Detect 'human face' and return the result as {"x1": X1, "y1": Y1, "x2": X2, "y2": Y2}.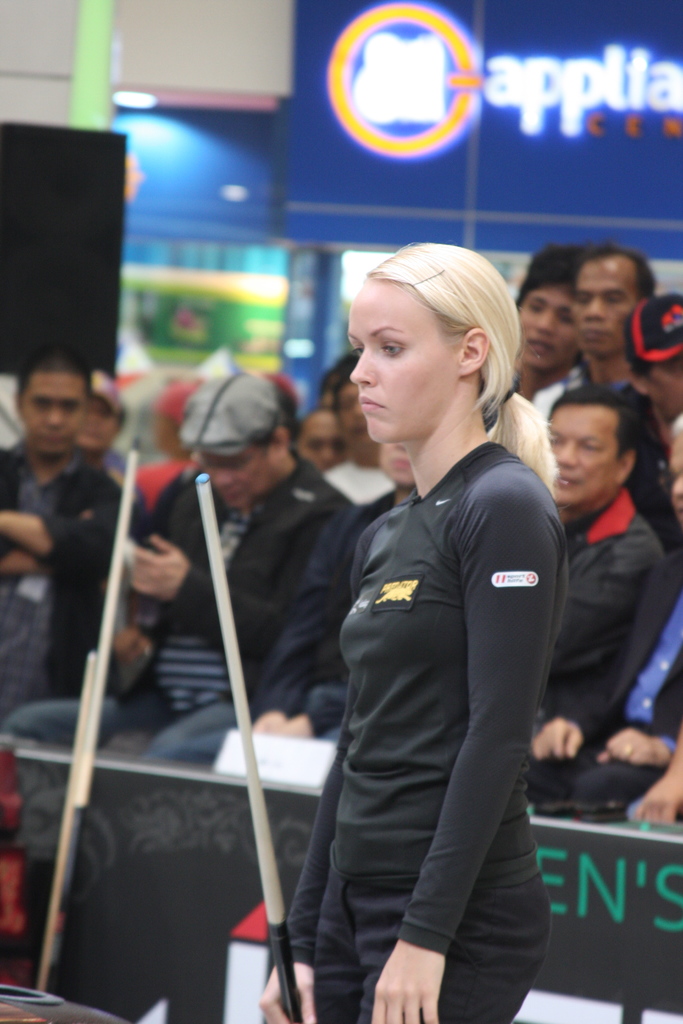
{"x1": 344, "y1": 278, "x2": 460, "y2": 449}.
